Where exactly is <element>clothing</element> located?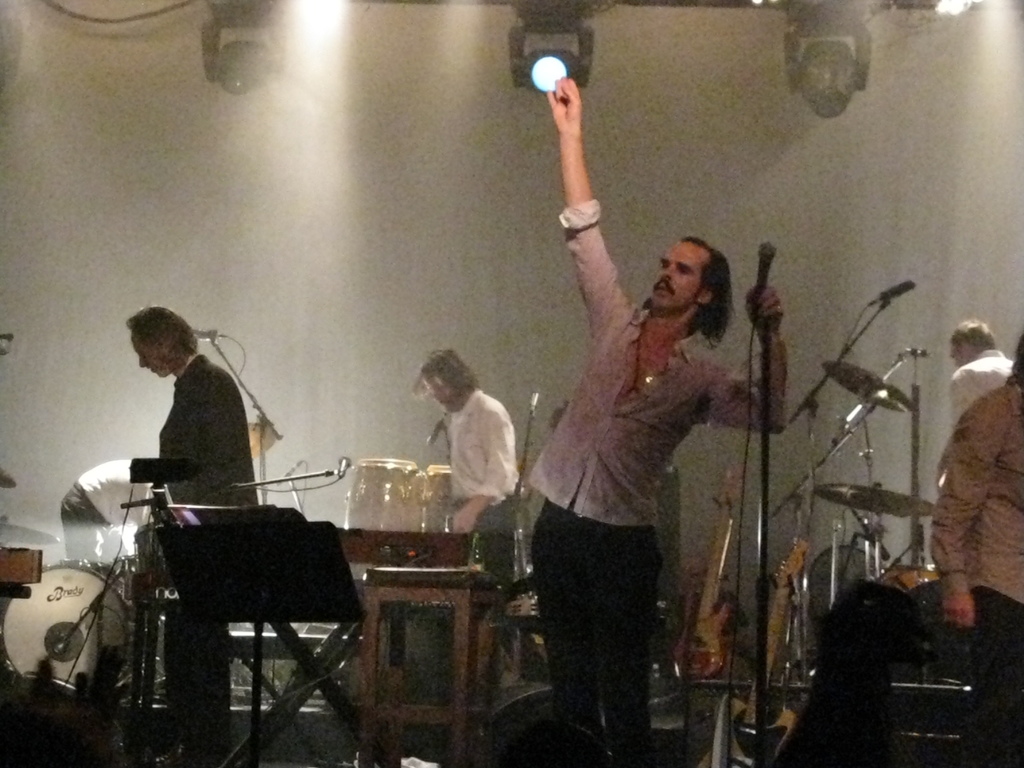
Its bounding box is pyautogui.locateOnScreen(950, 347, 1012, 430).
